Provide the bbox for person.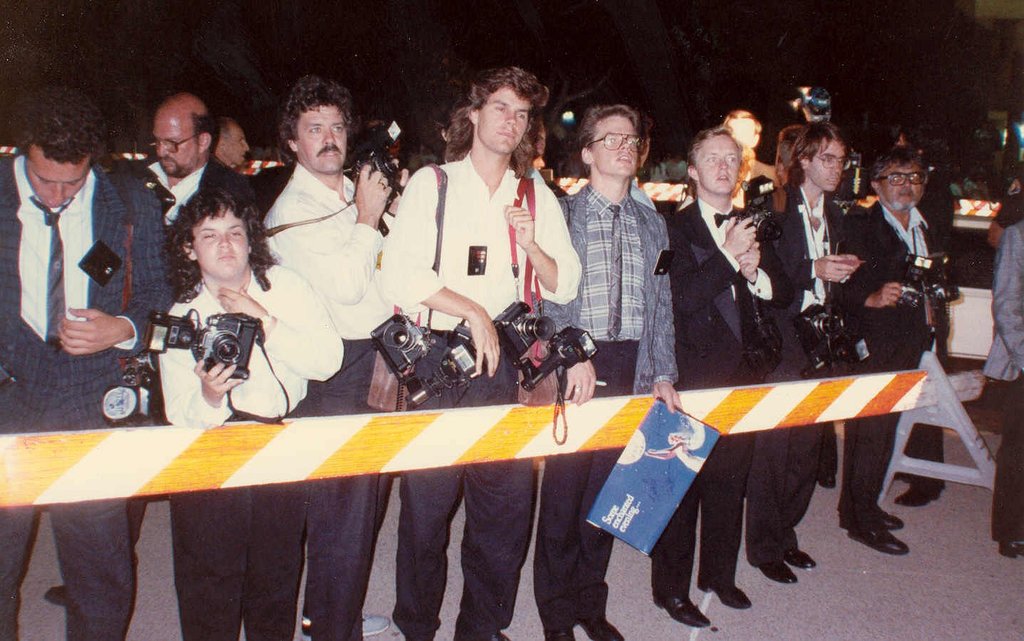
detection(846, 146, 950, 552).
